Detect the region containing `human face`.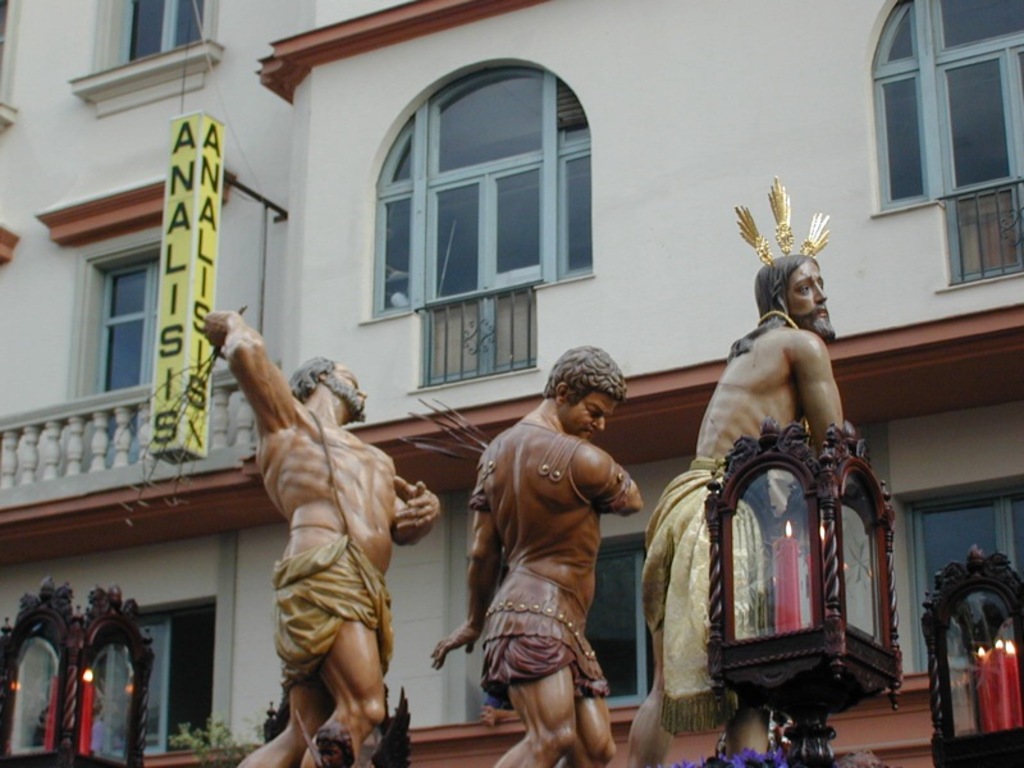
box(562, 394, 614, 439).
